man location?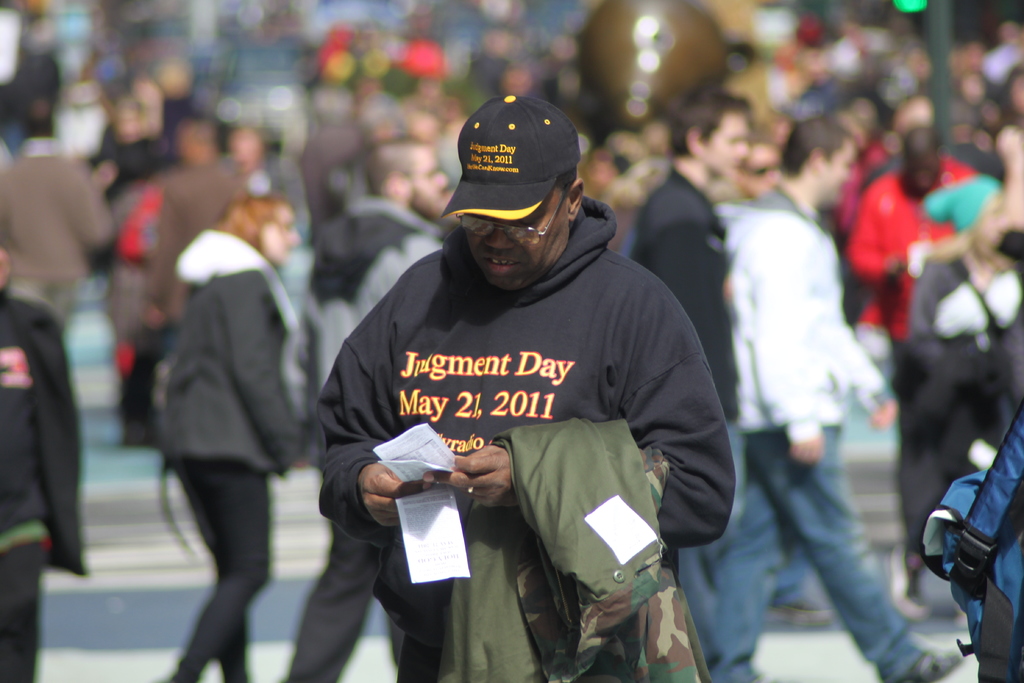
[291,135,465,682]
